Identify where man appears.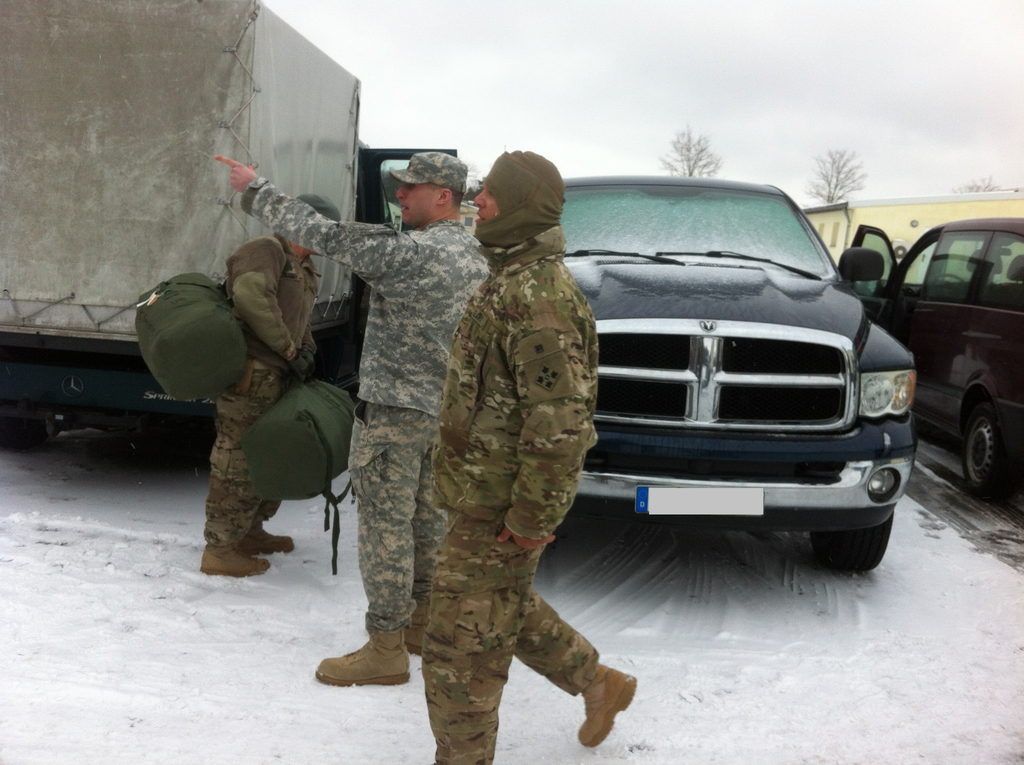
Appears at detection(387, 157, 619, 764).
